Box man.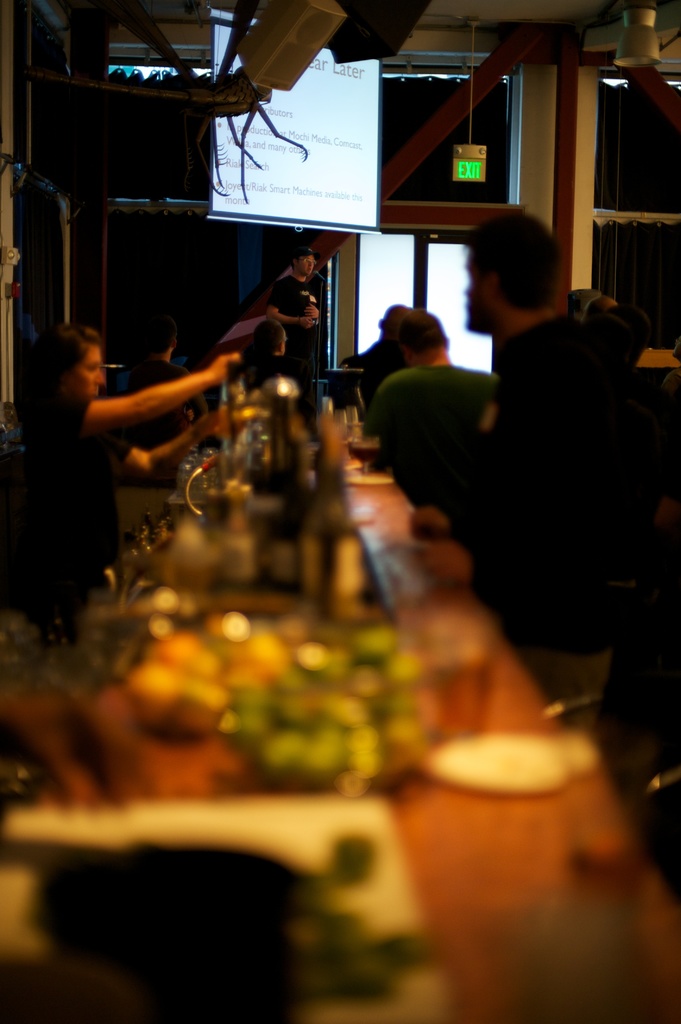
bbox=(357, 301, 505, 491).
